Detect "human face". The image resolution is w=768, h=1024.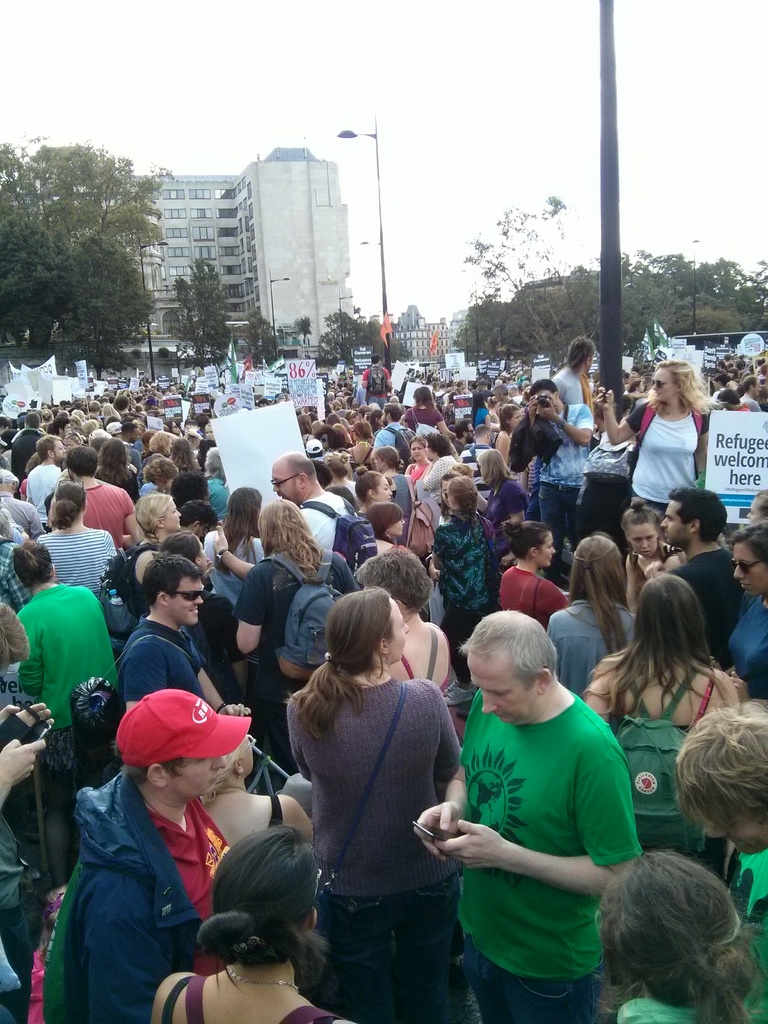
x1=541 y1=532 x2=555 y2=567.
